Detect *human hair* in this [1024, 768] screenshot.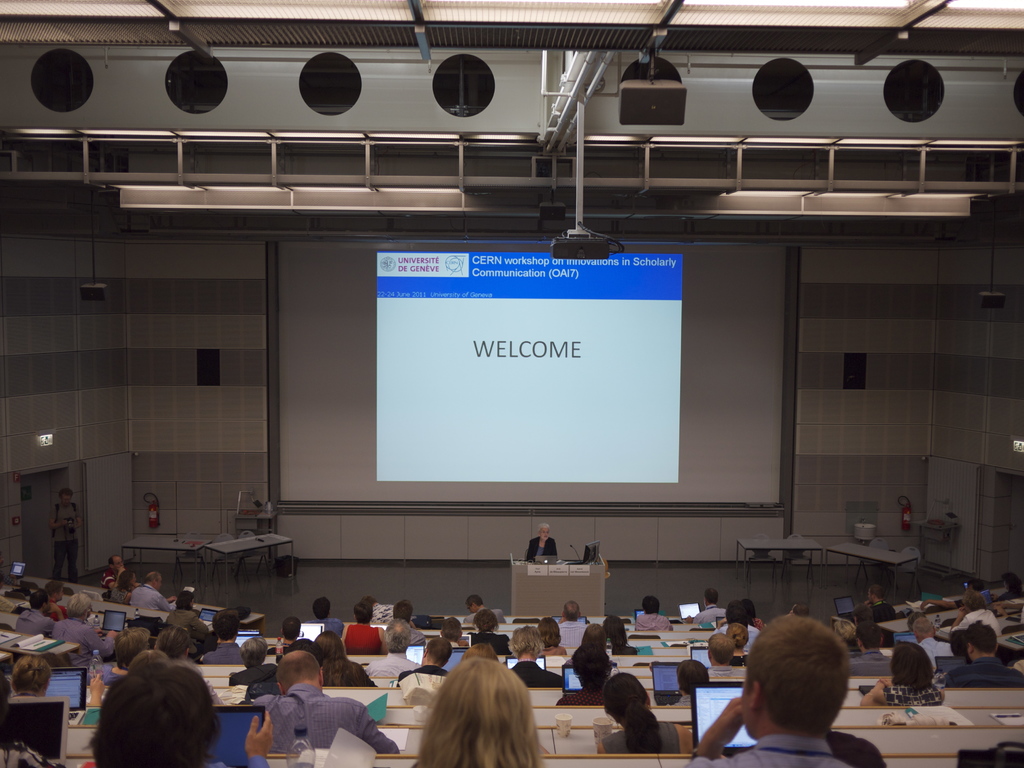
Detection: region(280, 619, 297, 637).
